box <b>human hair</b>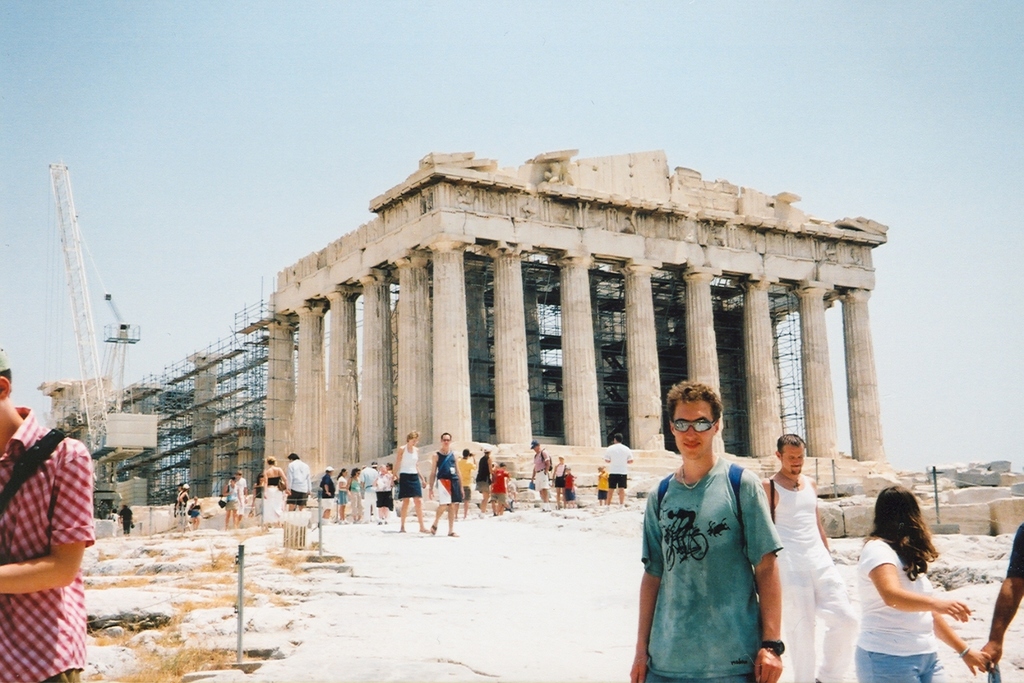
(352,466,357,473)
